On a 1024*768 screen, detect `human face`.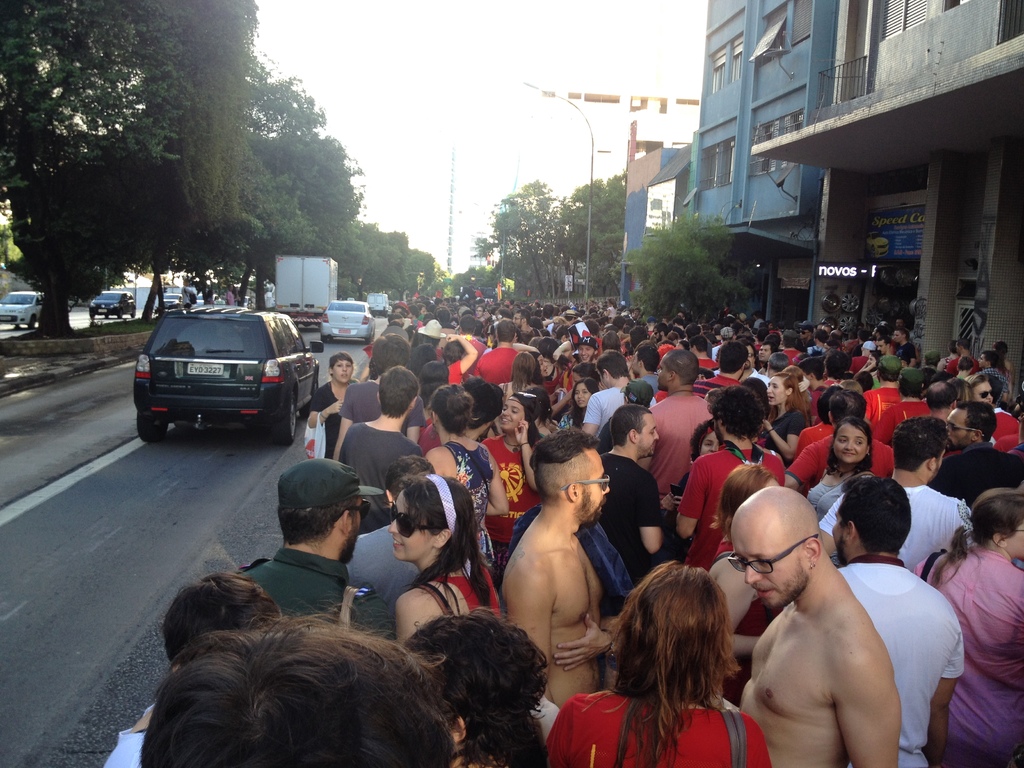
(left=947, top=408, right=970, bottom=452).
